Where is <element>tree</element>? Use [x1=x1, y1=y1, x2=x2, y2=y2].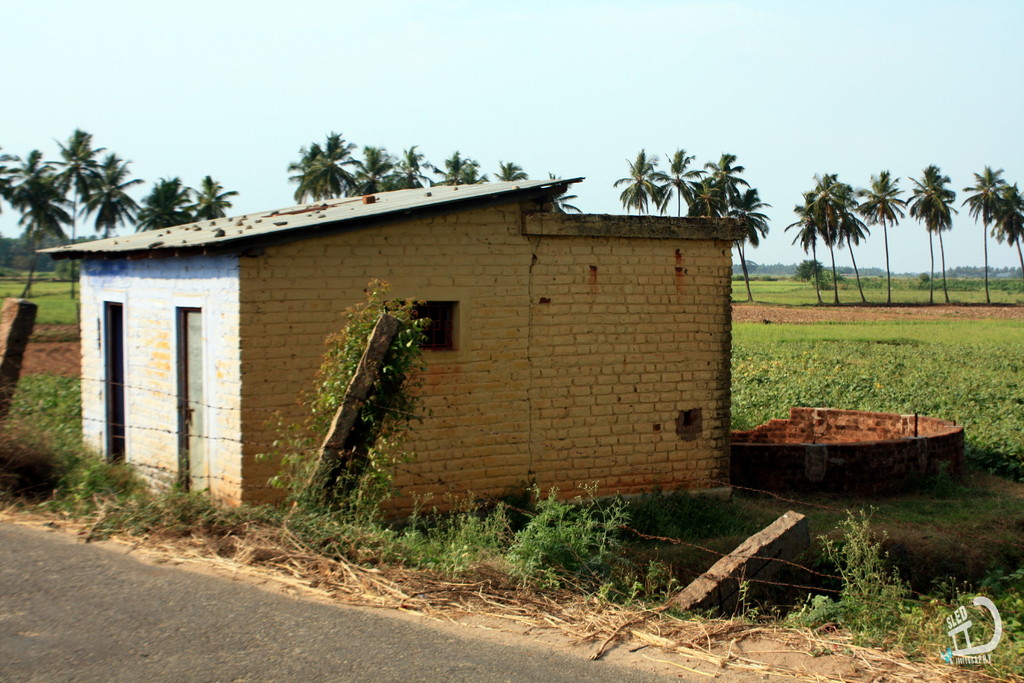
[x1=614, y1=148, x2=665, y2=212].
